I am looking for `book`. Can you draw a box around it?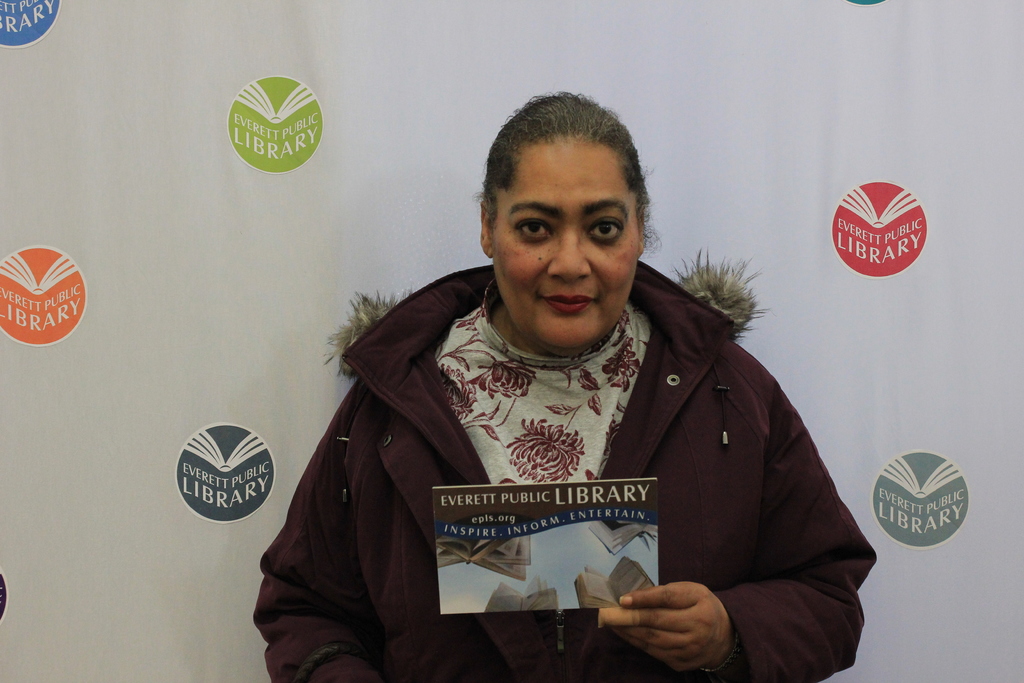
Sure, the bounding box is (left=575, top=552, right=661, bottom=611).
